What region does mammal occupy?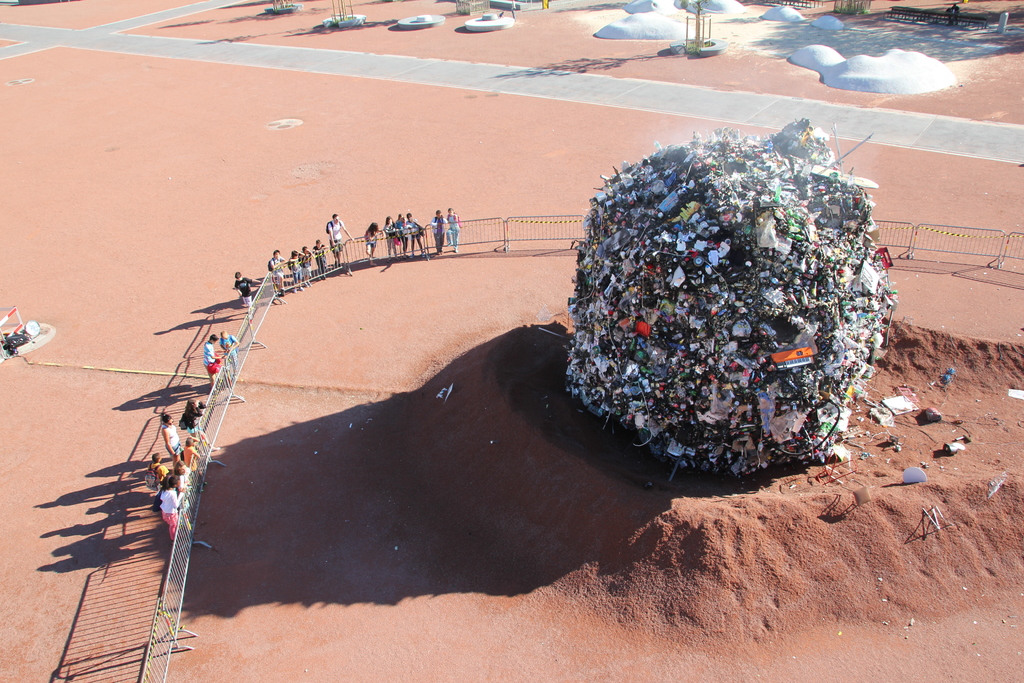
[x1=146, y1=450, x2=168, y2=486].
